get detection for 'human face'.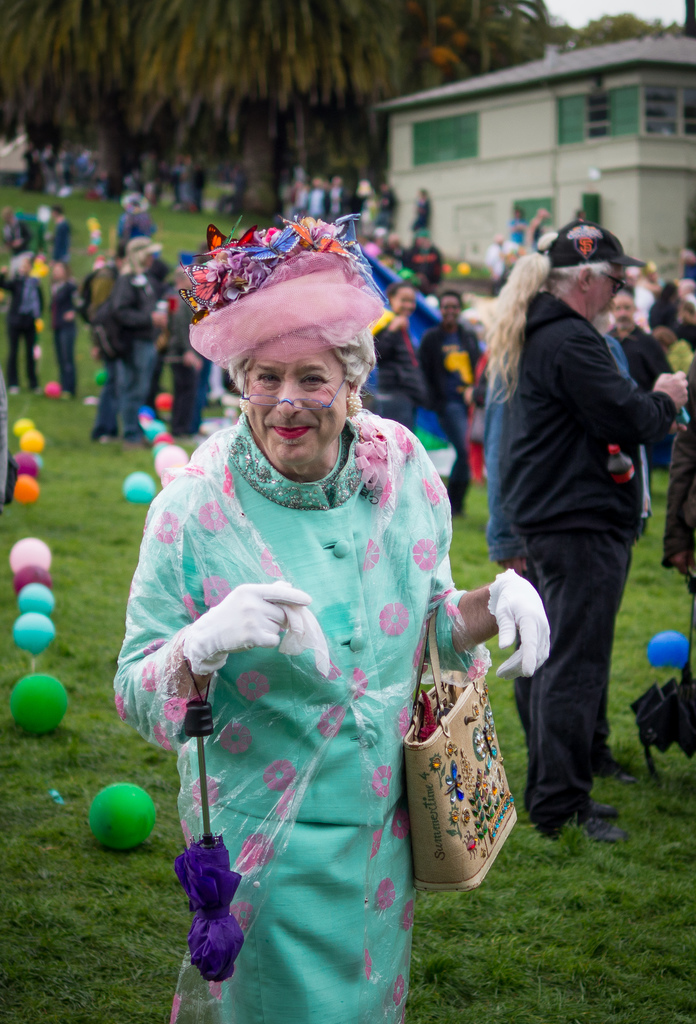
Detection: rect(250, 337, 348, 463).
